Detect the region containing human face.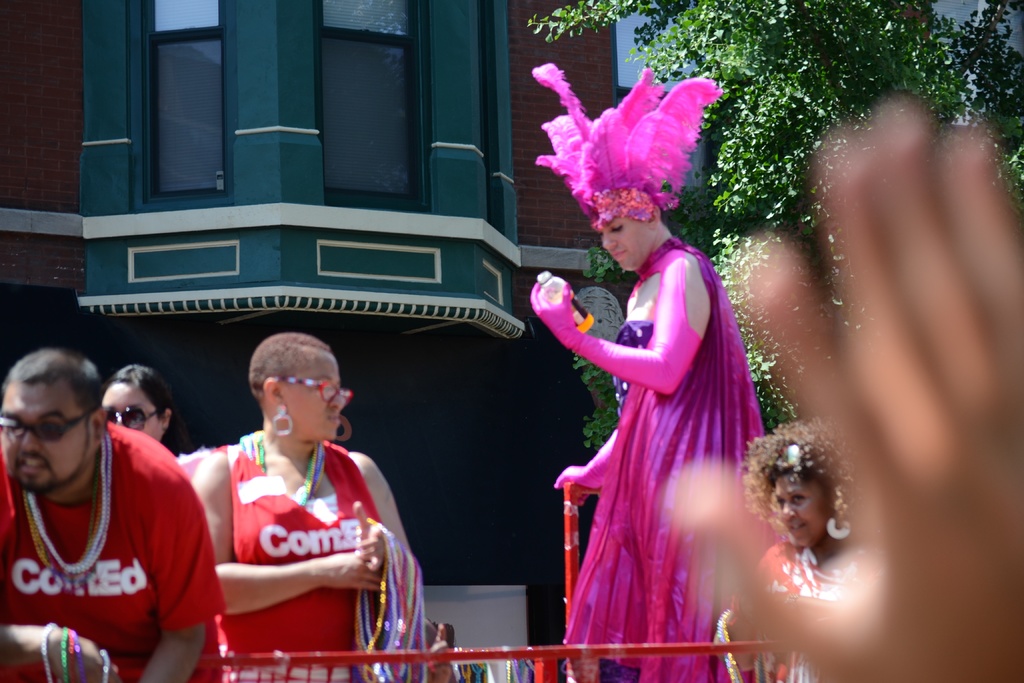
x1=589 y1=210 x2=649 y2=270.
